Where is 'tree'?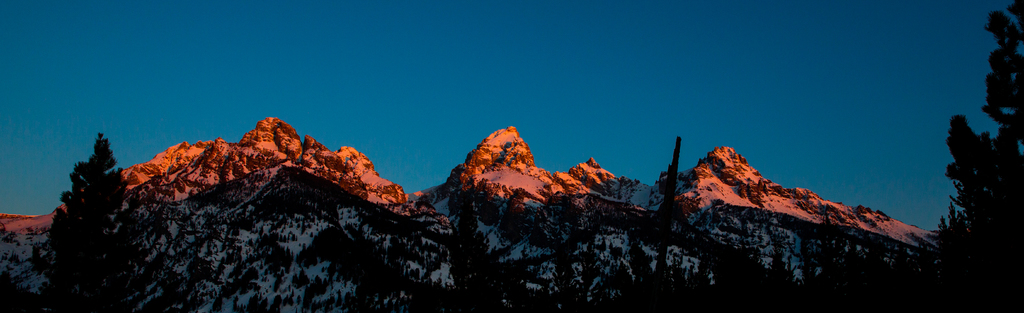
bbox=(31, 126, 147, 312).
